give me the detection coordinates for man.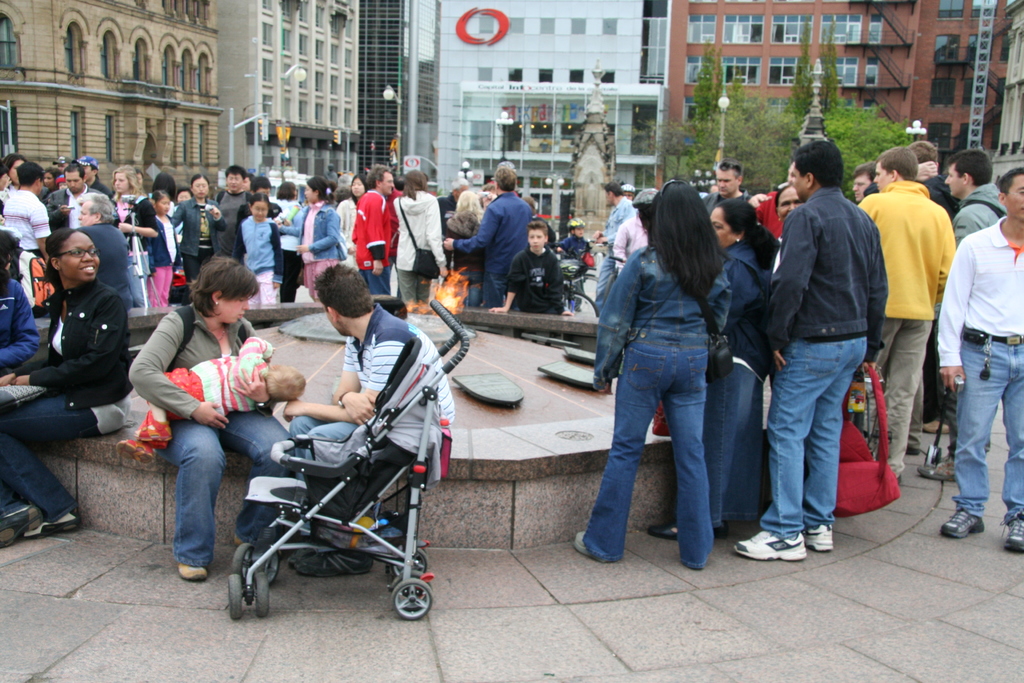
(x1=438, y1=174, x2=468, y2=208).
